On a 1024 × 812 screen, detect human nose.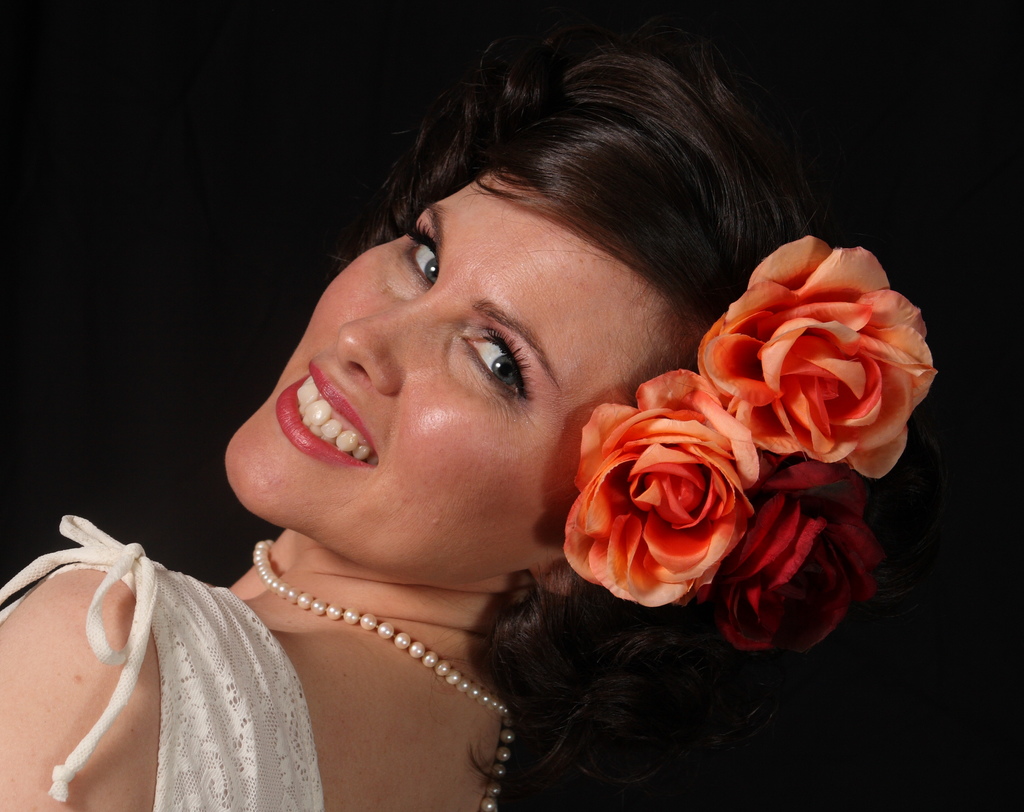
x1=342, y1=291, x2=438, y2=389.
